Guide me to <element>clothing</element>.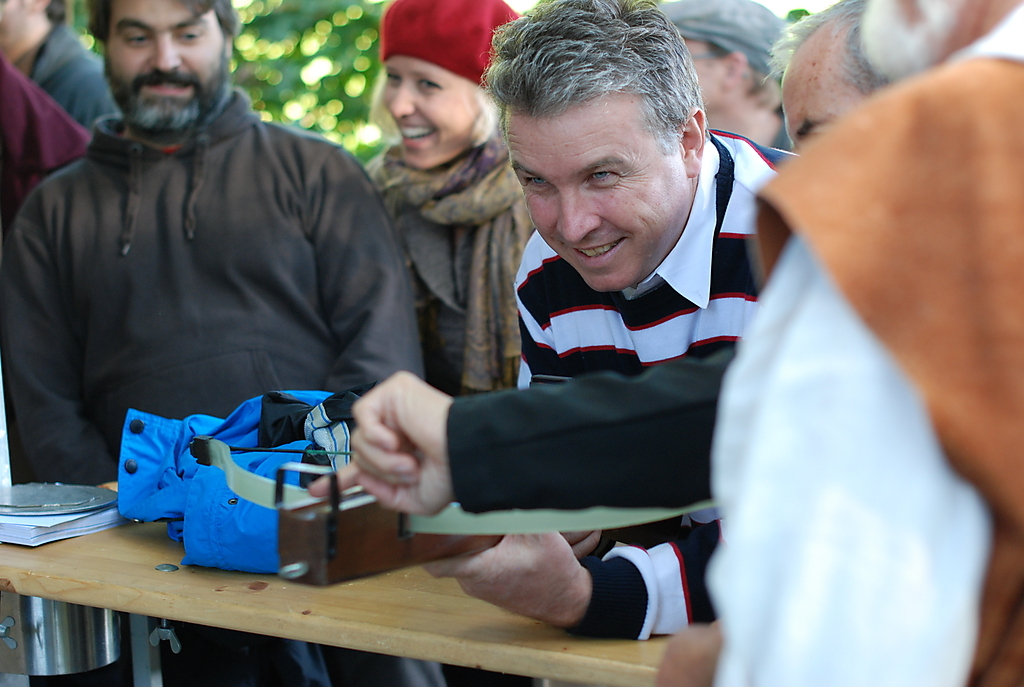
Guidance: {"x1": 0, "y1": 48, "x2": 93, "y2": 239}.
